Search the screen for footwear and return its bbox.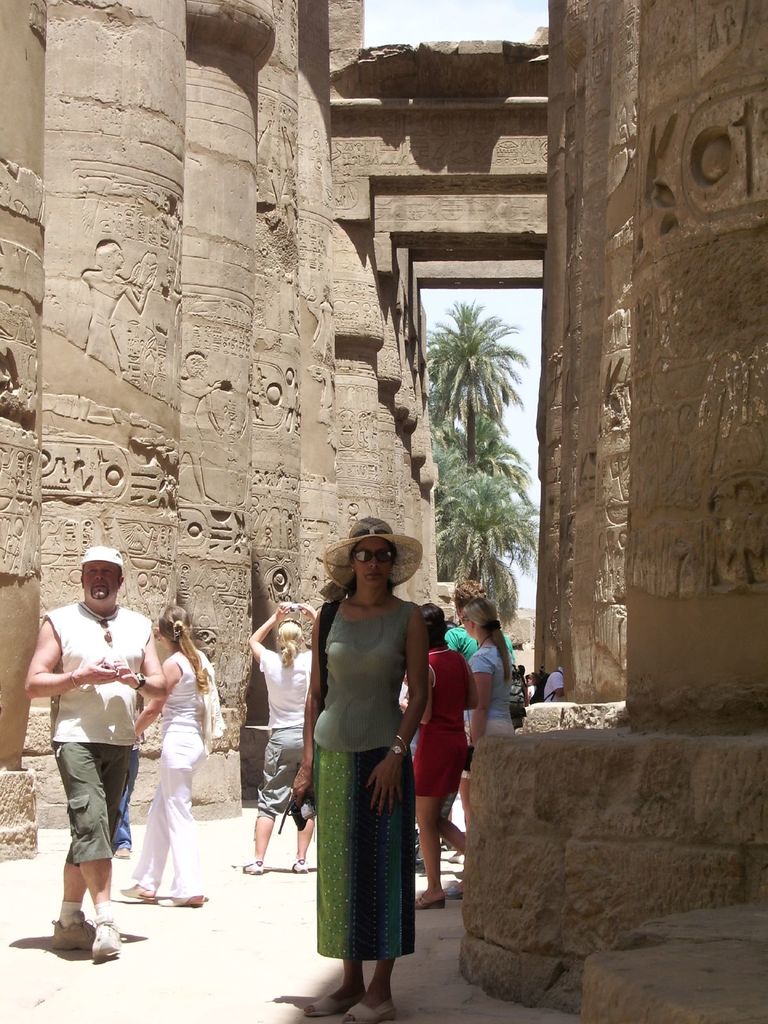
Found: {"left": 88, "top": 919, "right": 125, "bottom": 963}.
